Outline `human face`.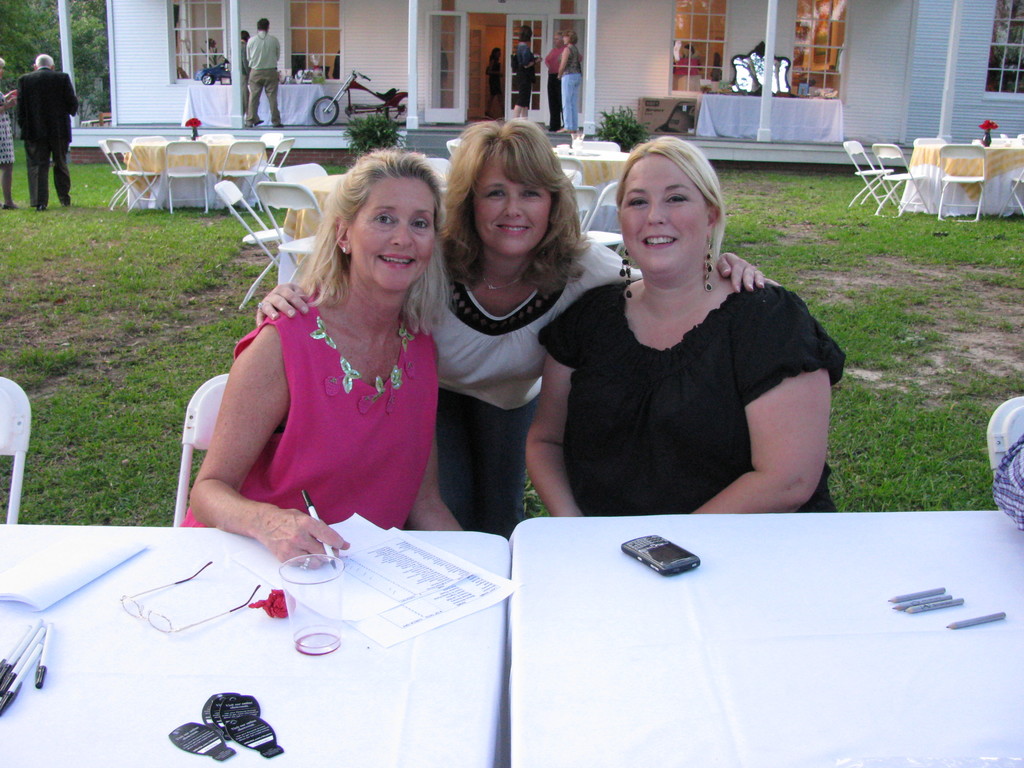
Outline: bbox(476, 146, 550, 252).
